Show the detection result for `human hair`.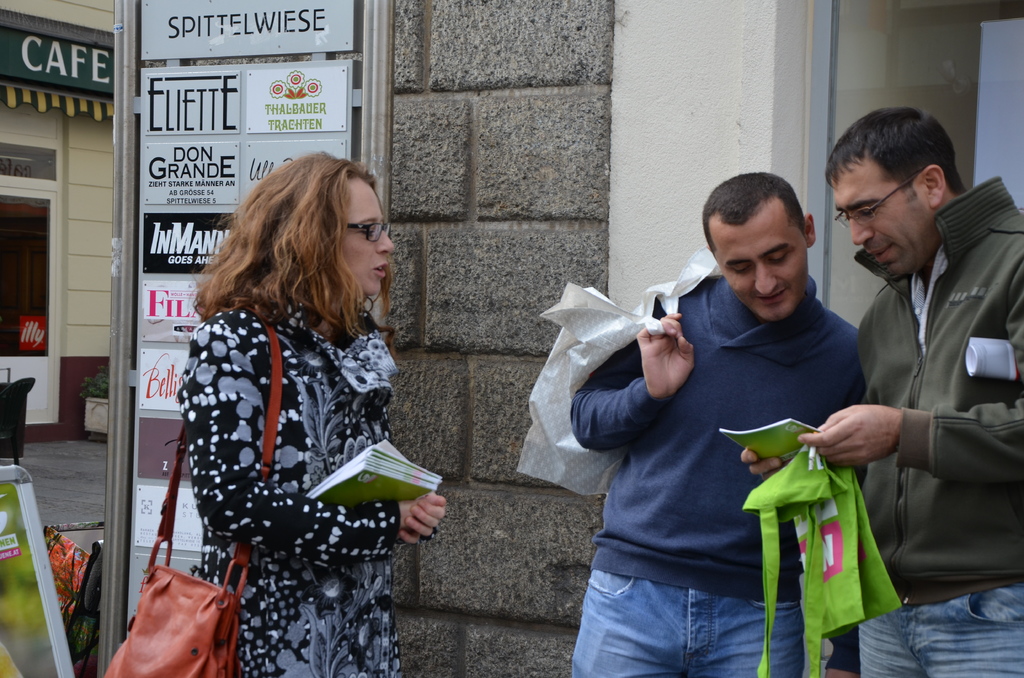
box(701, 171, 806, 261).
